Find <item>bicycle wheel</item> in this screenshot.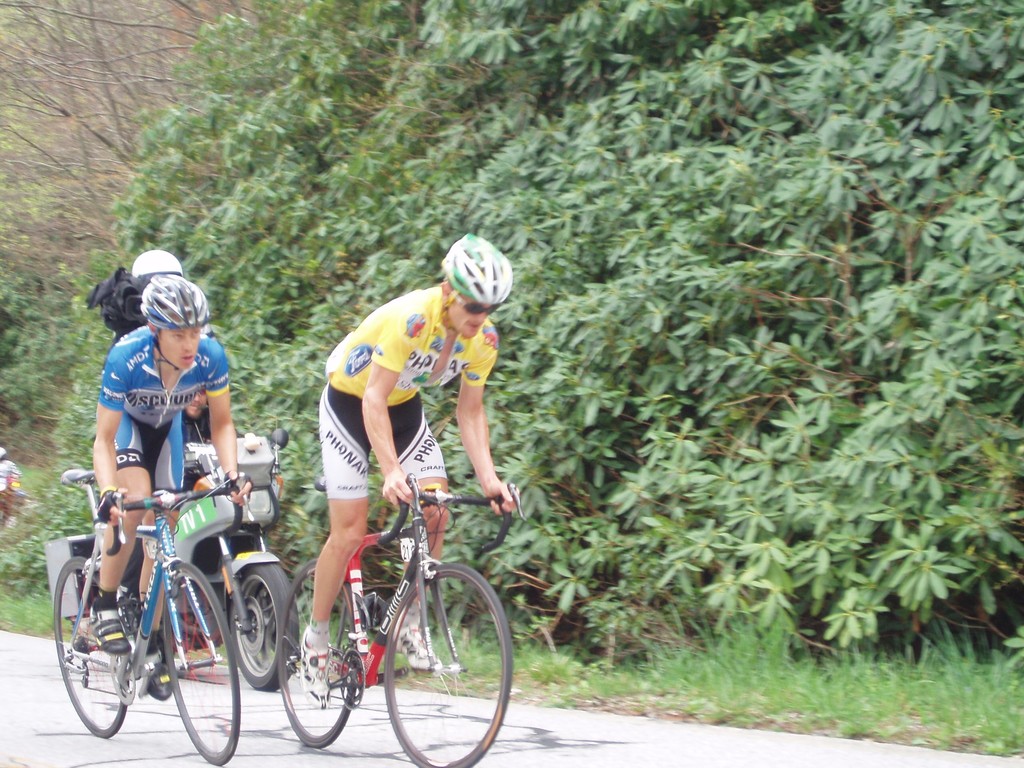
The bounding box for <item>bicycle wheel</item> is BBox(170, 565, 255, 767).
